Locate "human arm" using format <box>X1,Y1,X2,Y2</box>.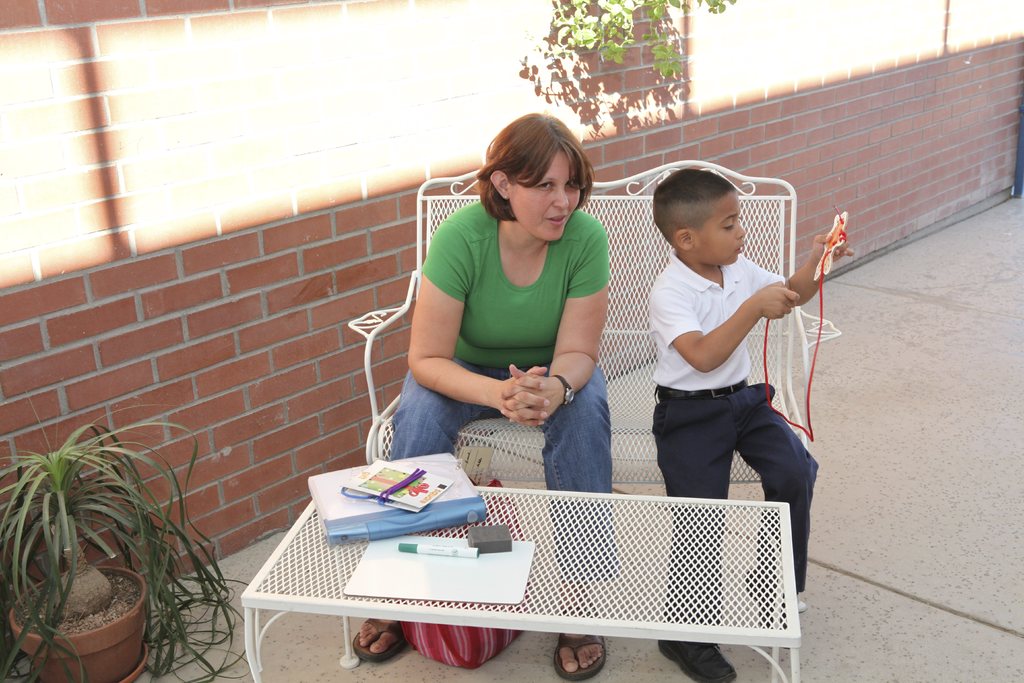
<box>504,223,605,426</box>.
